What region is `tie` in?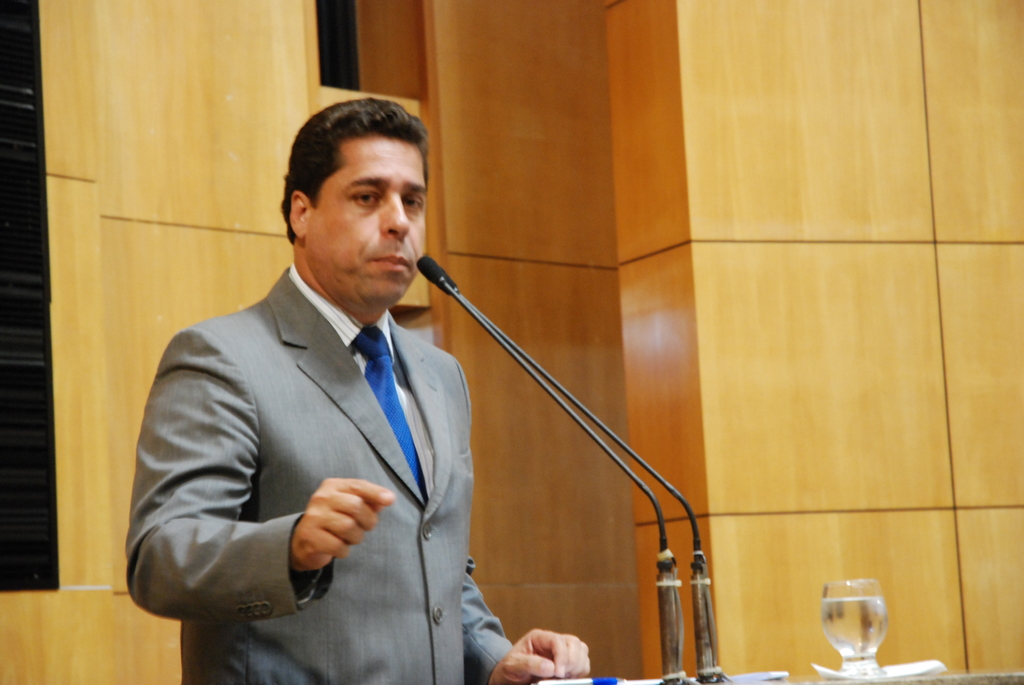
Rect(346, 322, 429, 501).
